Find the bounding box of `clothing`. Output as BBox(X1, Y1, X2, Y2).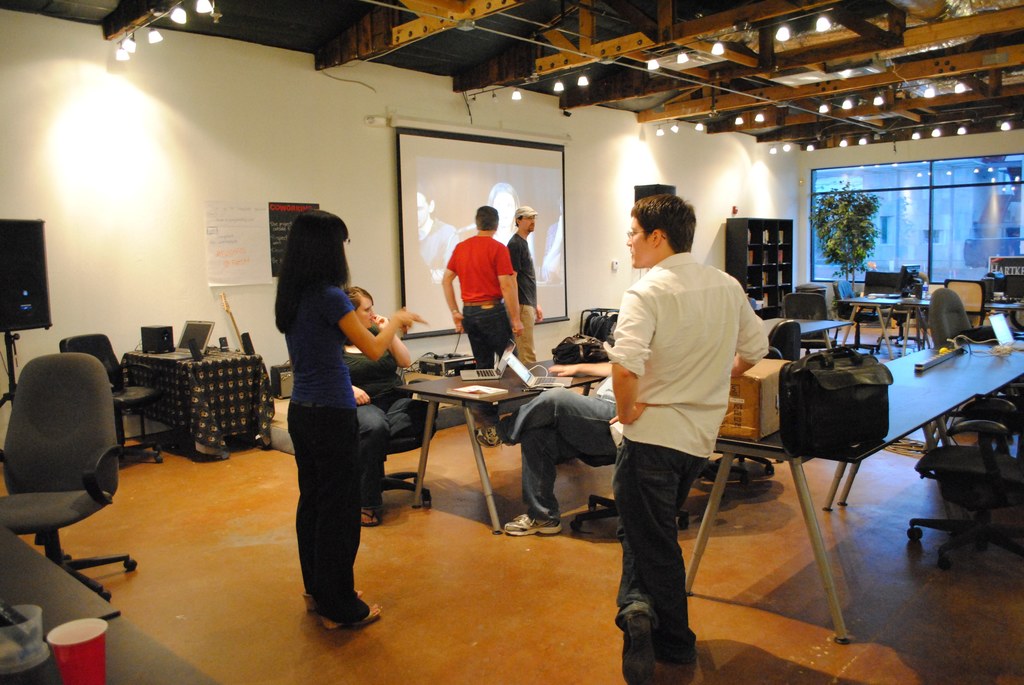
BBox(416, 213, 456, 271).
